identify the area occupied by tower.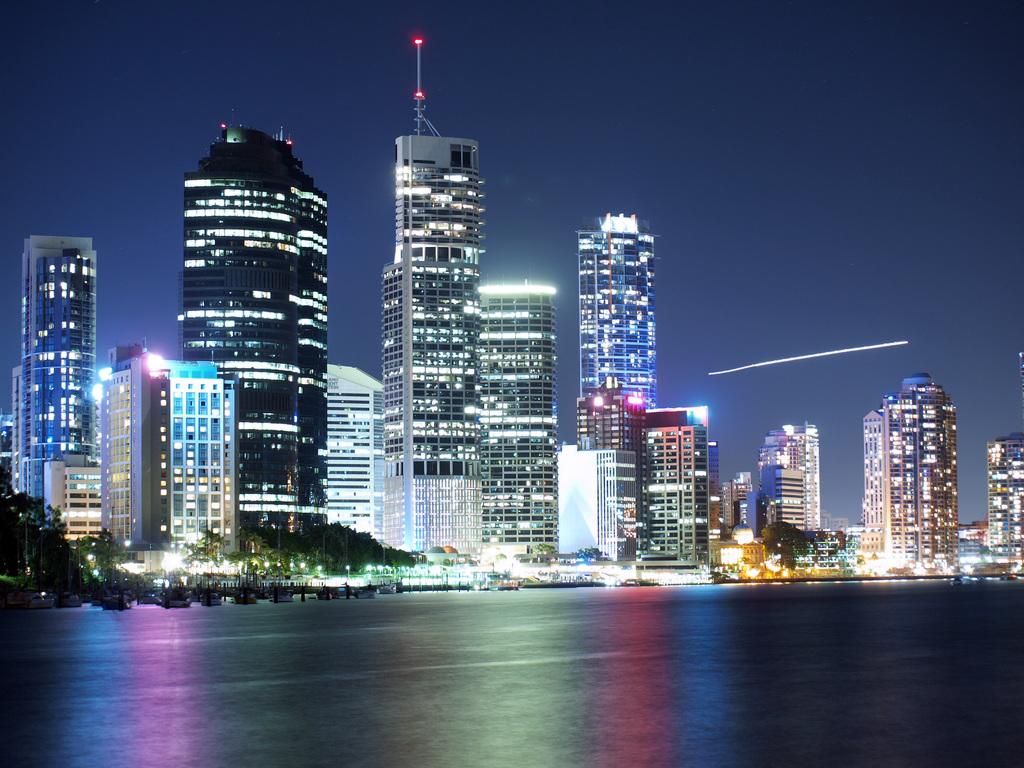
Area: <region>474, 285, 568, 573</region>.
